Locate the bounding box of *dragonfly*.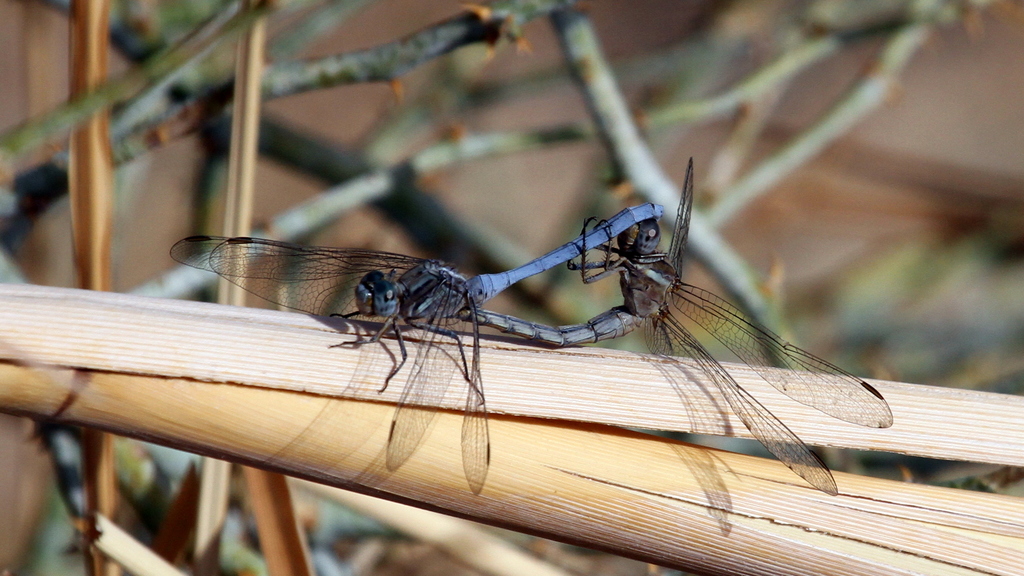
Bounding box: bbox=(170, 202, 664, 492).
